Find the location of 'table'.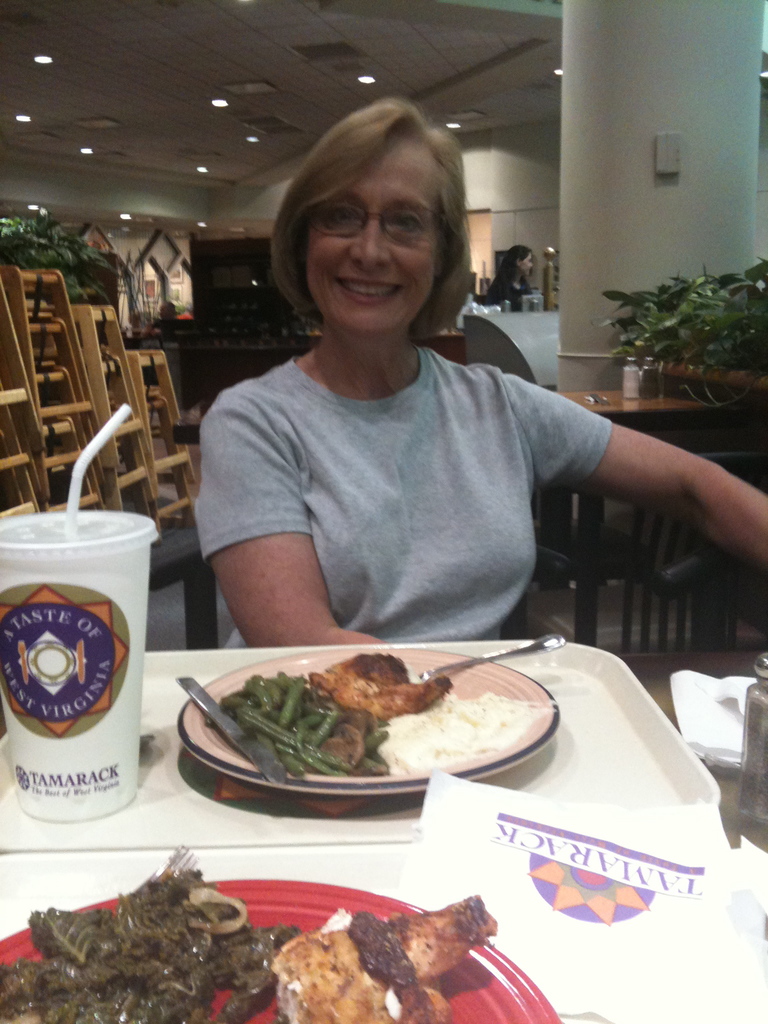
Location: (556, 389, 716, 637).
